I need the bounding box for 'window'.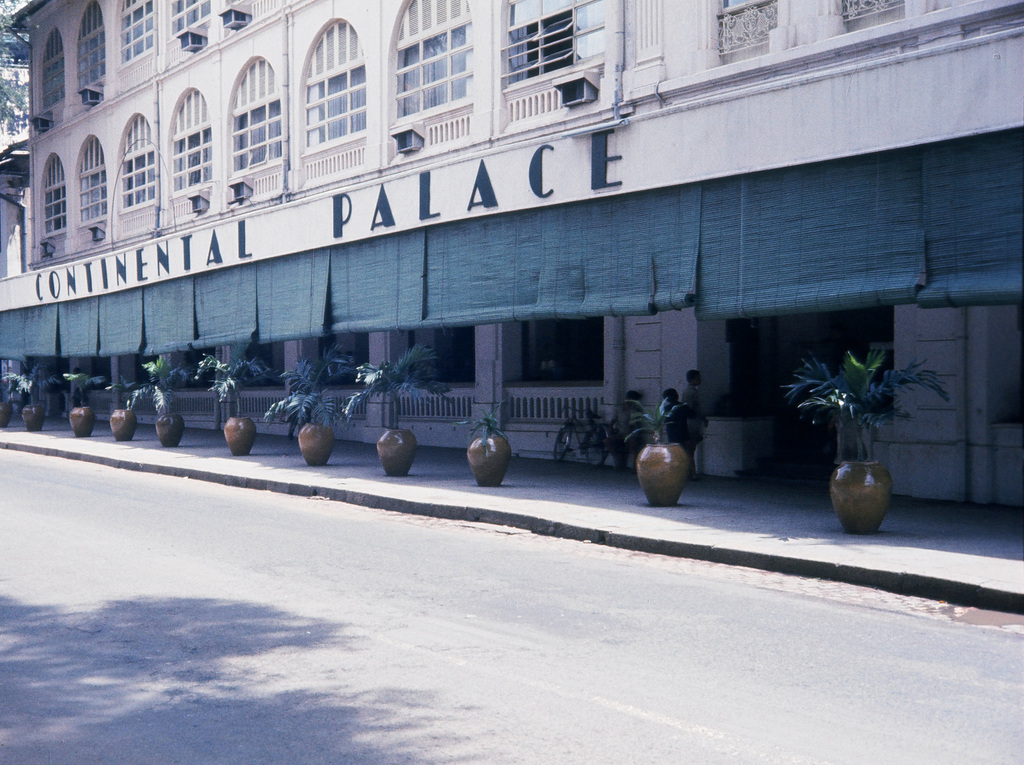
Here it is: {"x1": 75, "y1": 0, "x2": 111, "y2": 90}.
